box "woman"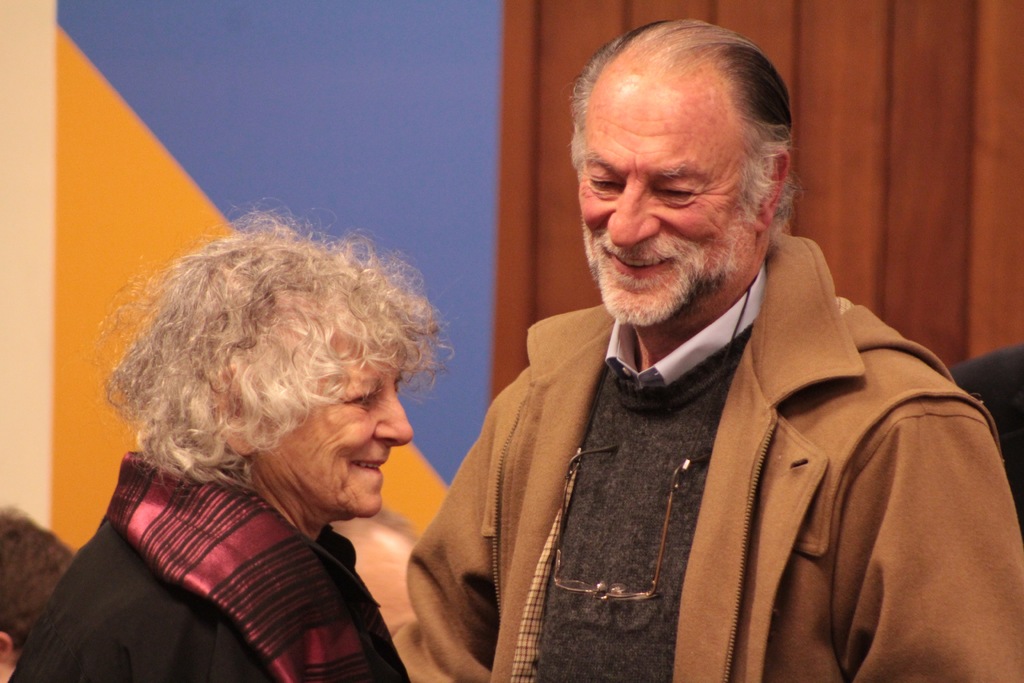
box=[48, 259, 440, 682]
